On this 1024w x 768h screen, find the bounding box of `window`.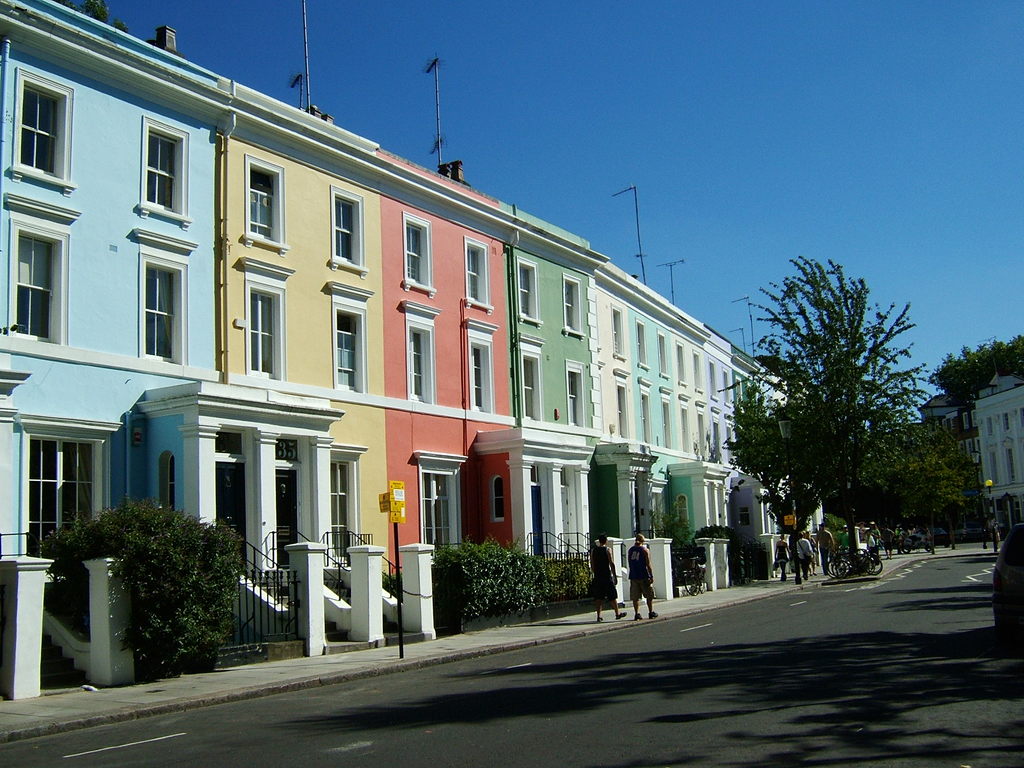
Bounding box: [326,182,367,276].
